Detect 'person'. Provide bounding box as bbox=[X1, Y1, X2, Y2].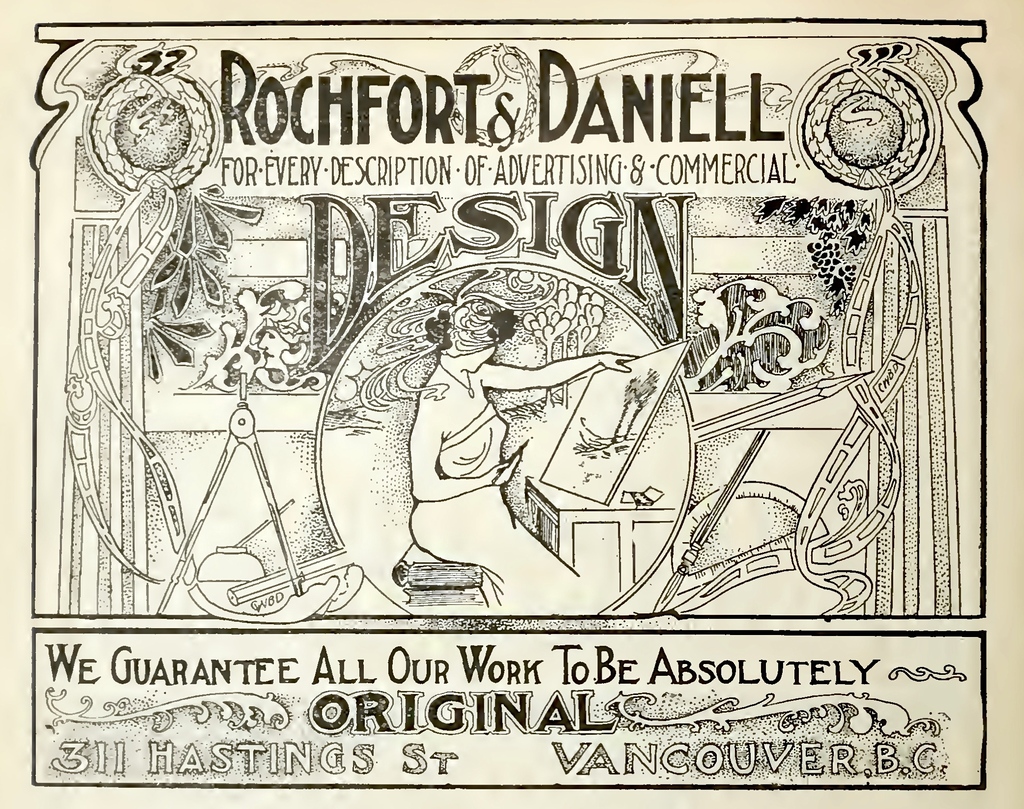
bbox=[405, 301, 637, 610].
